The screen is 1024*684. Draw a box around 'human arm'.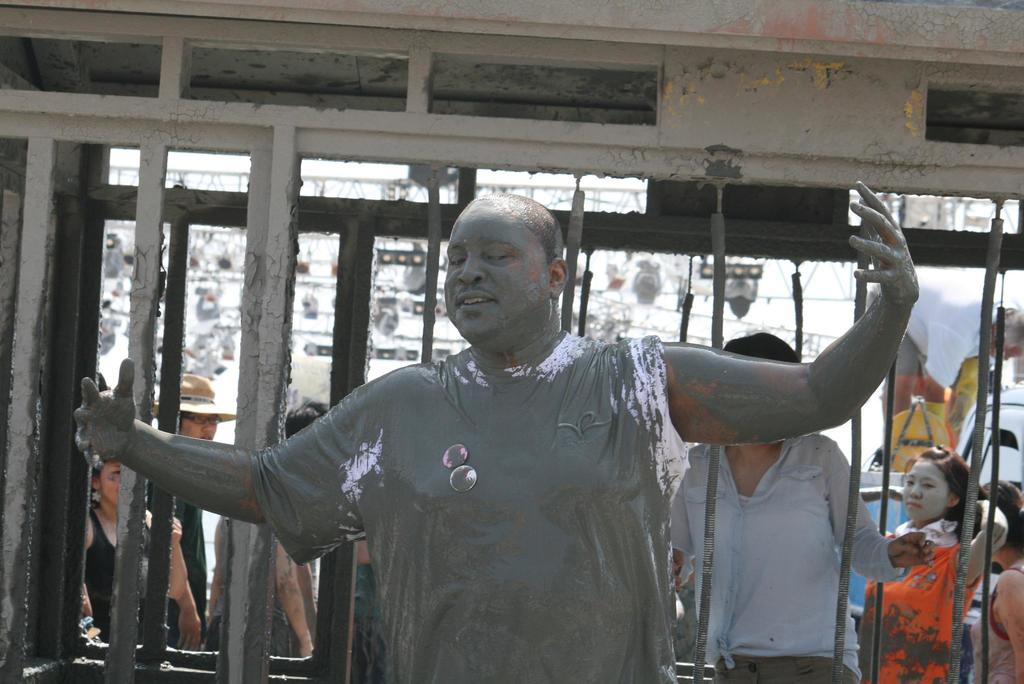
BBox(267, 519, 327, 665).
